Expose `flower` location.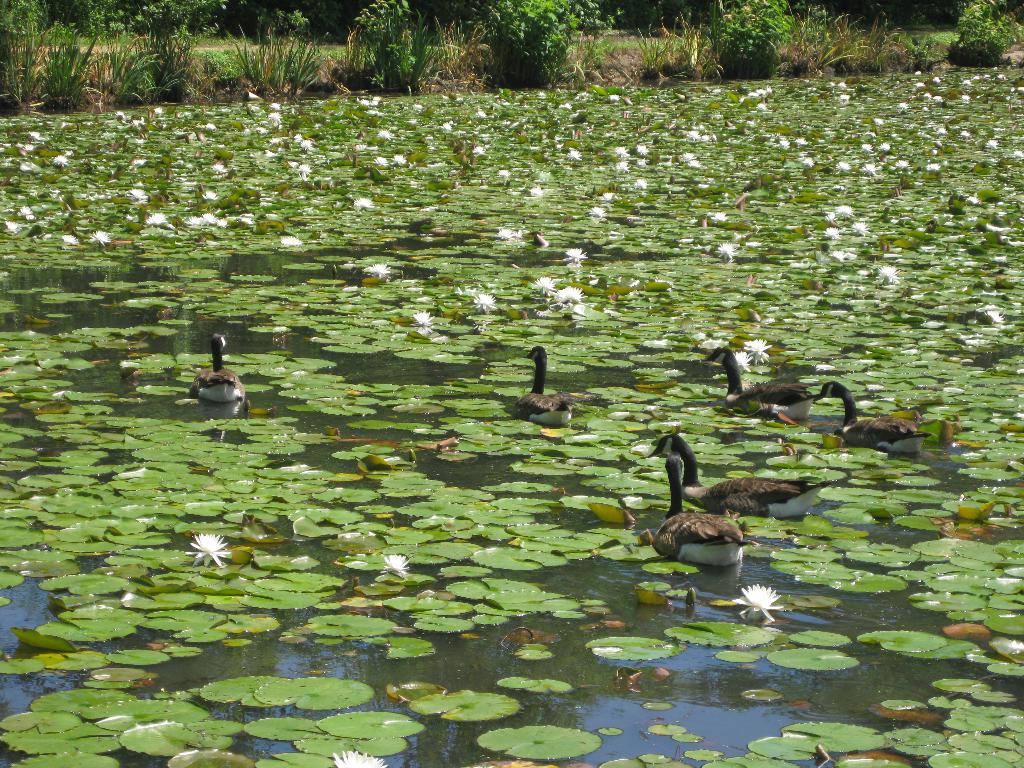
Exposed at 474:111:485:116.
